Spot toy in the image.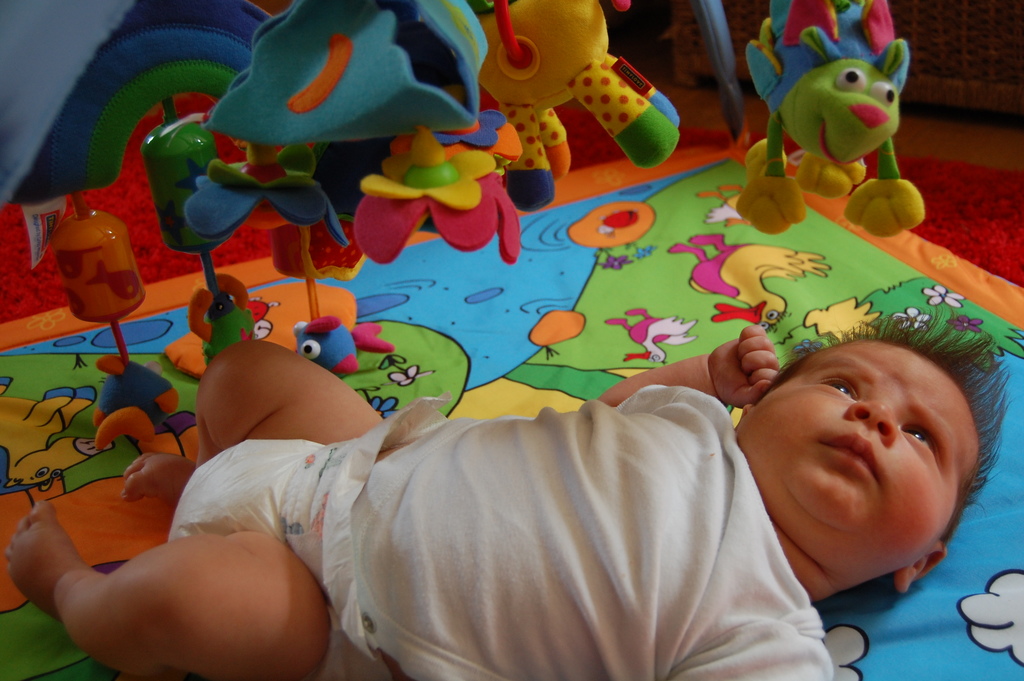
toy found at (452, 0, 694, 240).
